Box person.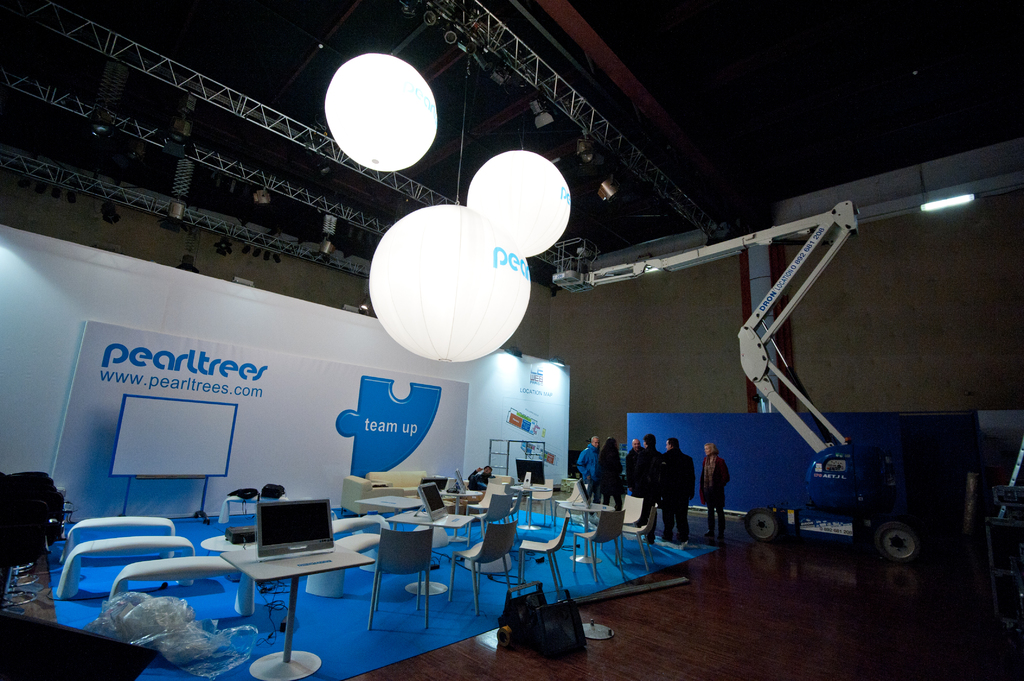
{"left": 577, "top": 435, "right": 610, "bottom": 488}.
